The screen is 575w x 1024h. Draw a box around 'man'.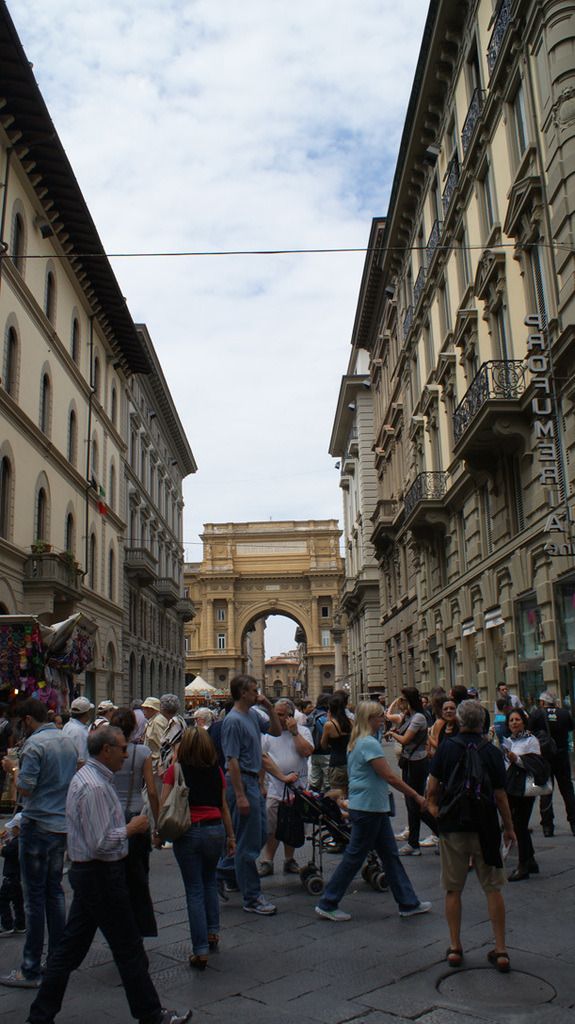
bbox=(261, 697, 316, 878).
